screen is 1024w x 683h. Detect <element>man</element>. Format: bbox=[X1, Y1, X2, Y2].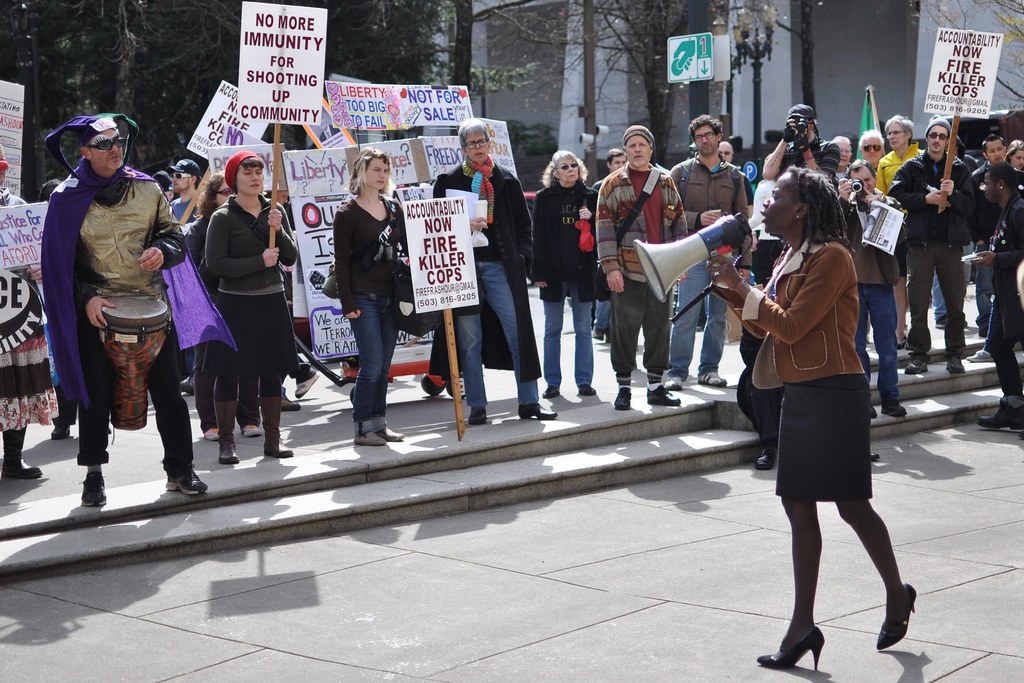
bbox=[836, 157, 908, 420].
